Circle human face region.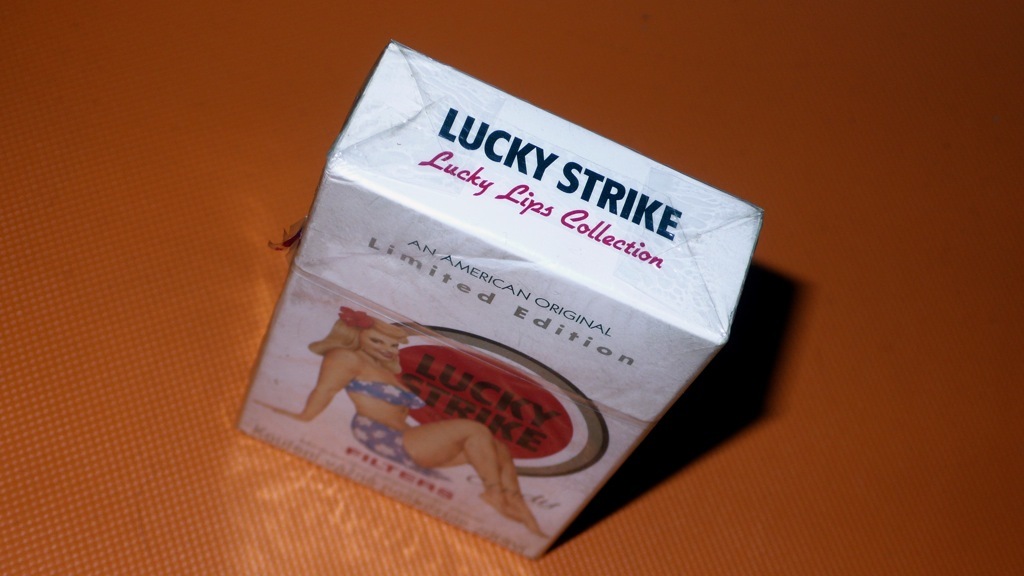
Region: 358:330:400:362.
